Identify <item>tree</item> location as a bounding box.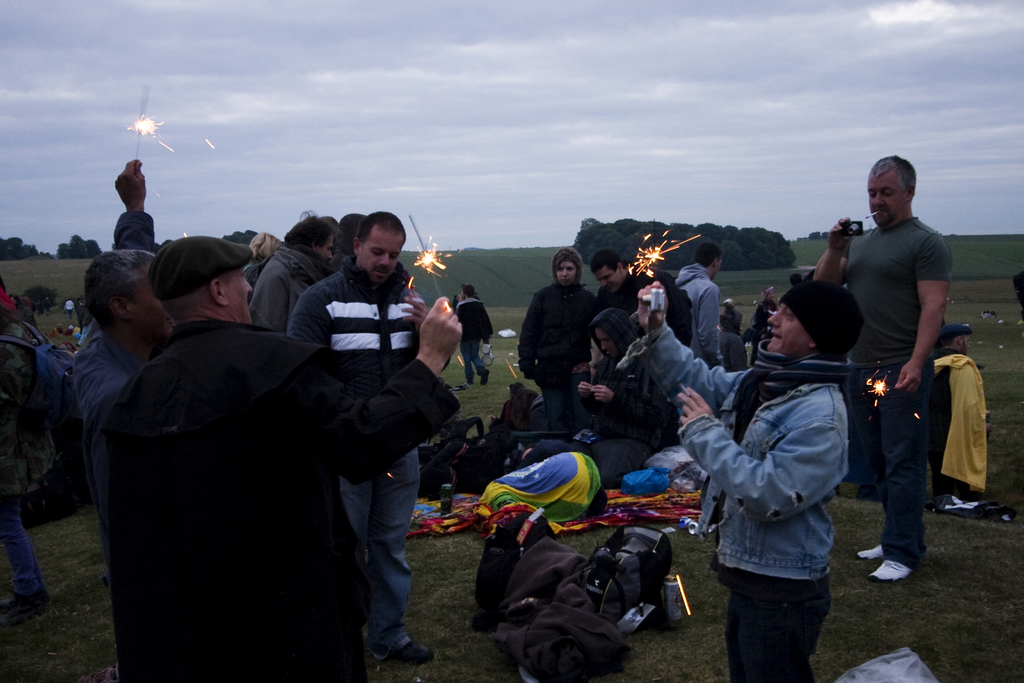
box(0, 236, 45, 258).
